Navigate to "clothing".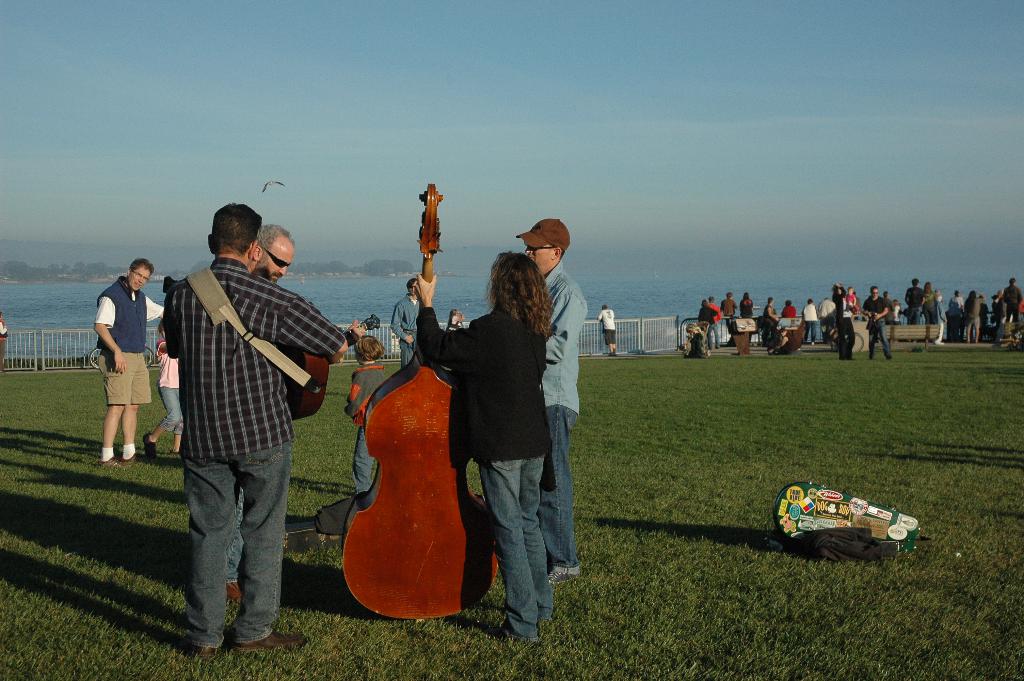
Navigation target: select_region(865, 293, 888, 363).
